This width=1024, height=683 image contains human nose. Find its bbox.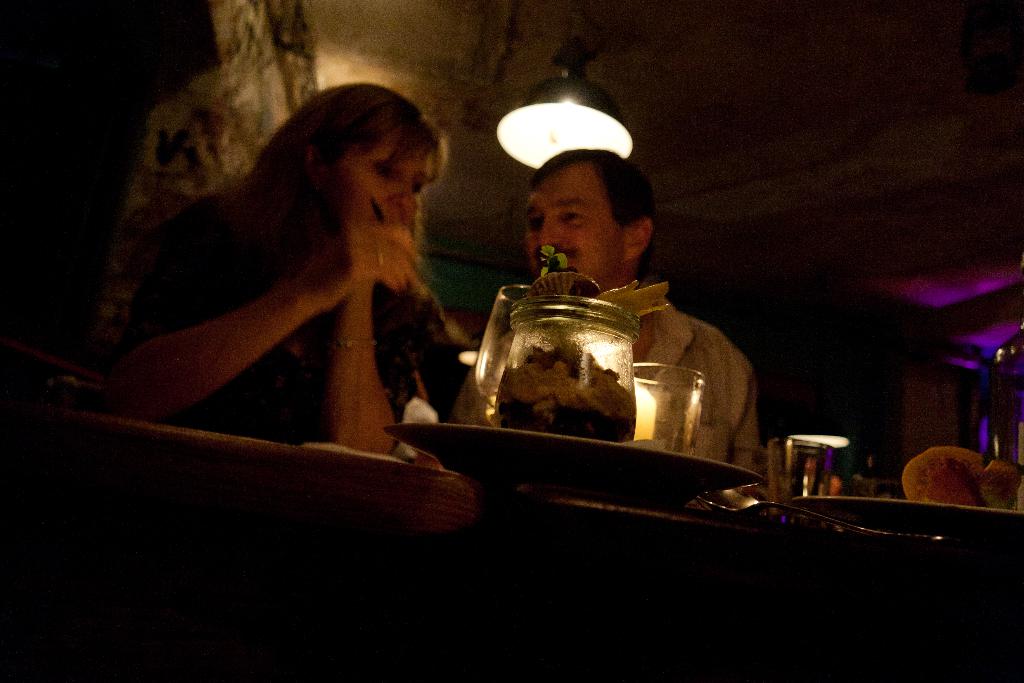
<region>392, 175, 419, 204</region>.
